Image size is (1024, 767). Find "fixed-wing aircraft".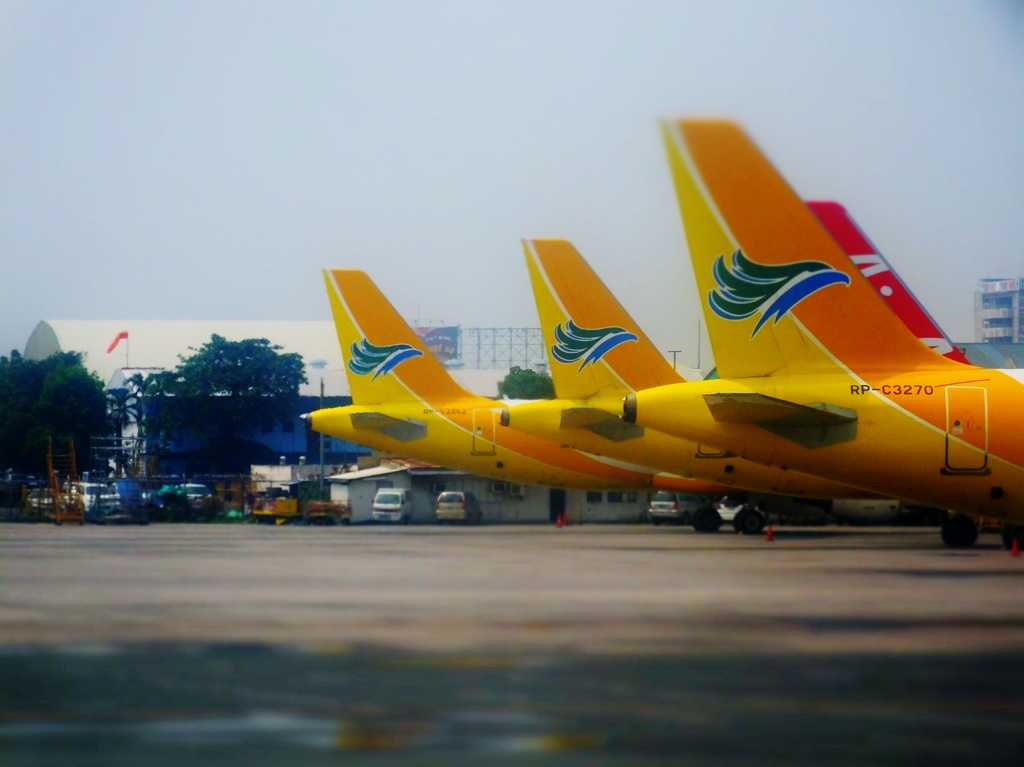
detection(306, 269, 739, 531).
